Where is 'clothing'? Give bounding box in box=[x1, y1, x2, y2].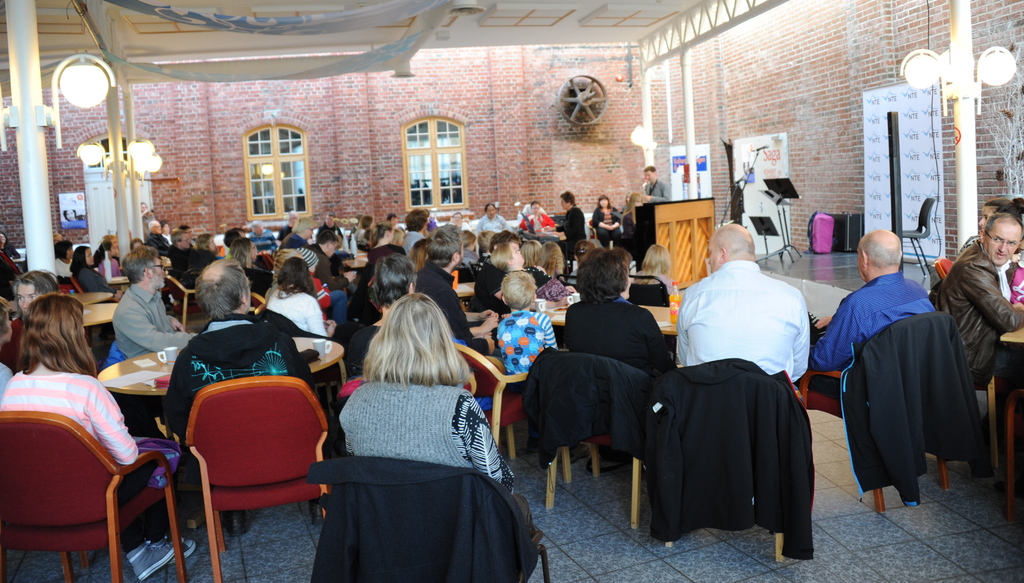
box=[367, 239, 405, 268].
